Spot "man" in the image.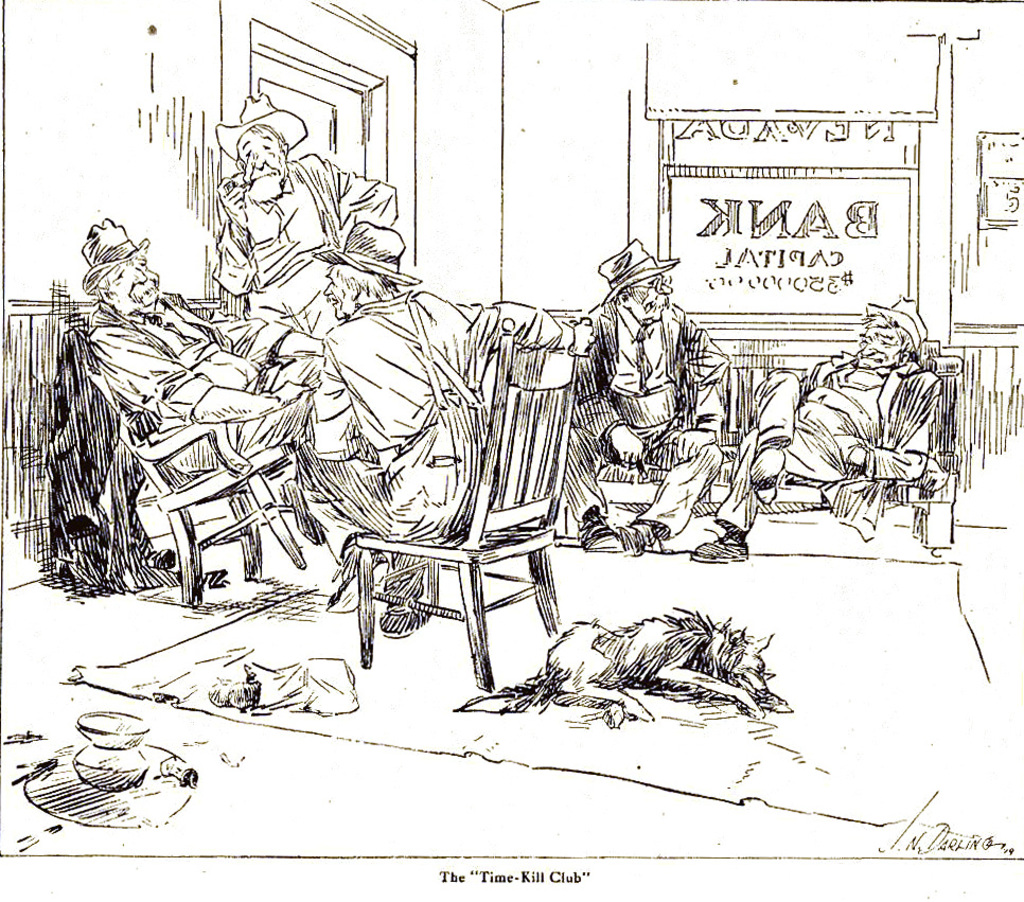
"man" found at BBox(594, 232, 721, 518).
